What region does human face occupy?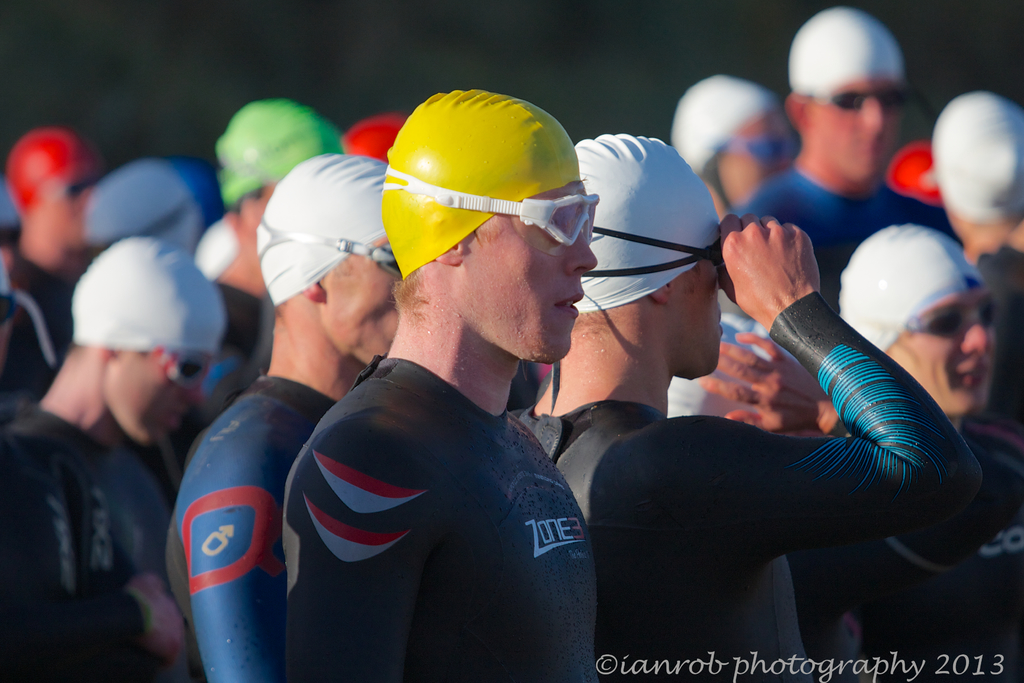
47 169 100 246.
